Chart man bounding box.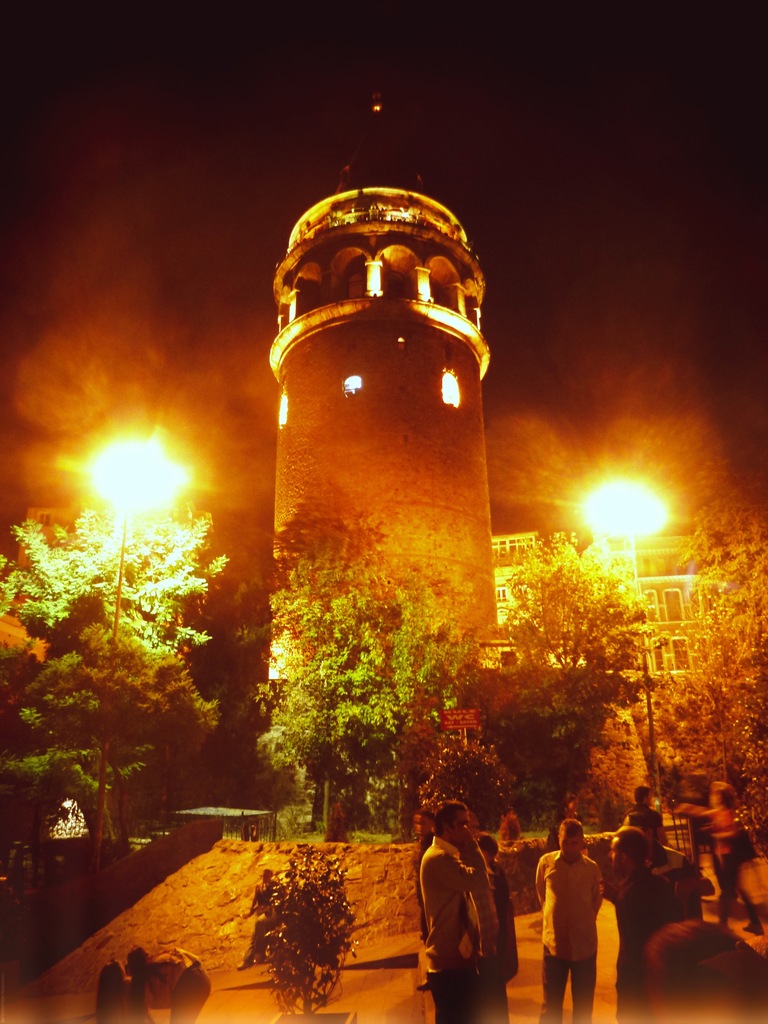
Charted: <box>627,817,714,925</box>.
